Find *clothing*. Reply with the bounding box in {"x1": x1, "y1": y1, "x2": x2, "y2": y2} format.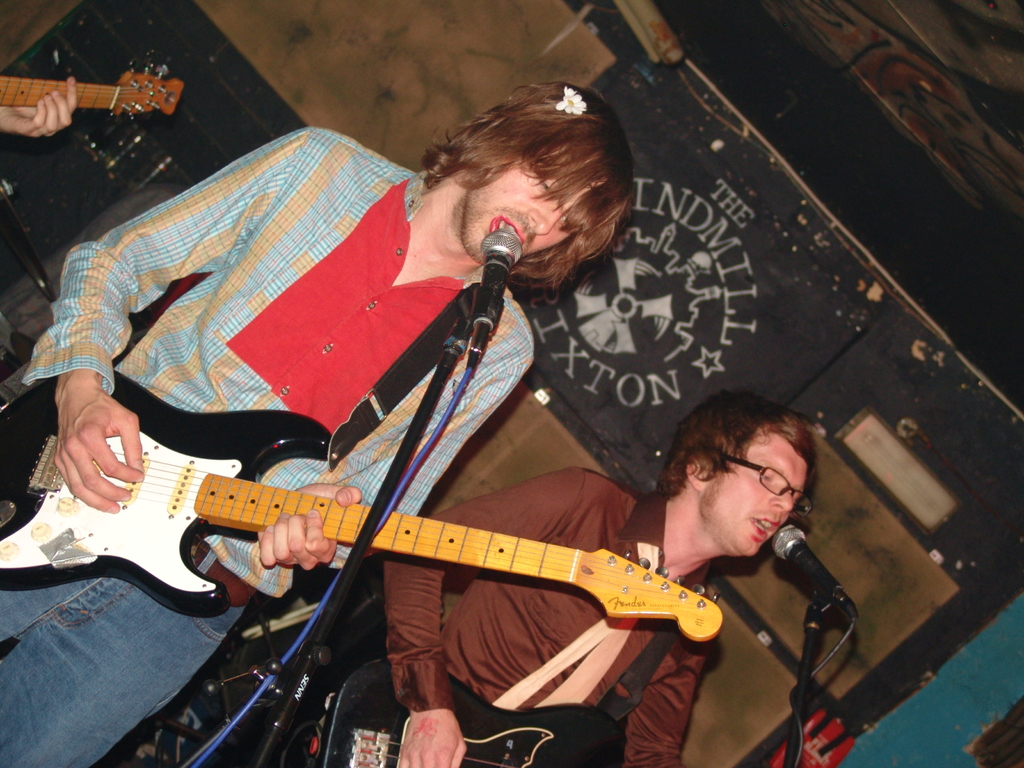
{"x1": 223, "y1": 467, "x2": 708, "y2": 767}.
